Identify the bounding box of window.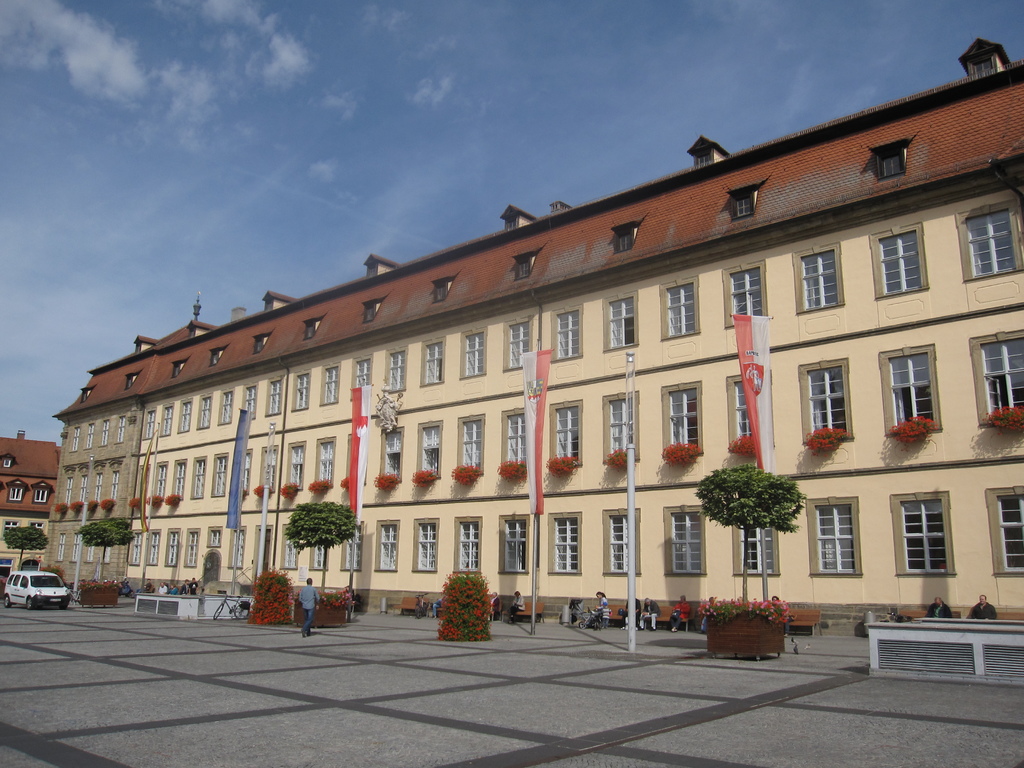
(left=664, top=280, right=696, bottom=337).
